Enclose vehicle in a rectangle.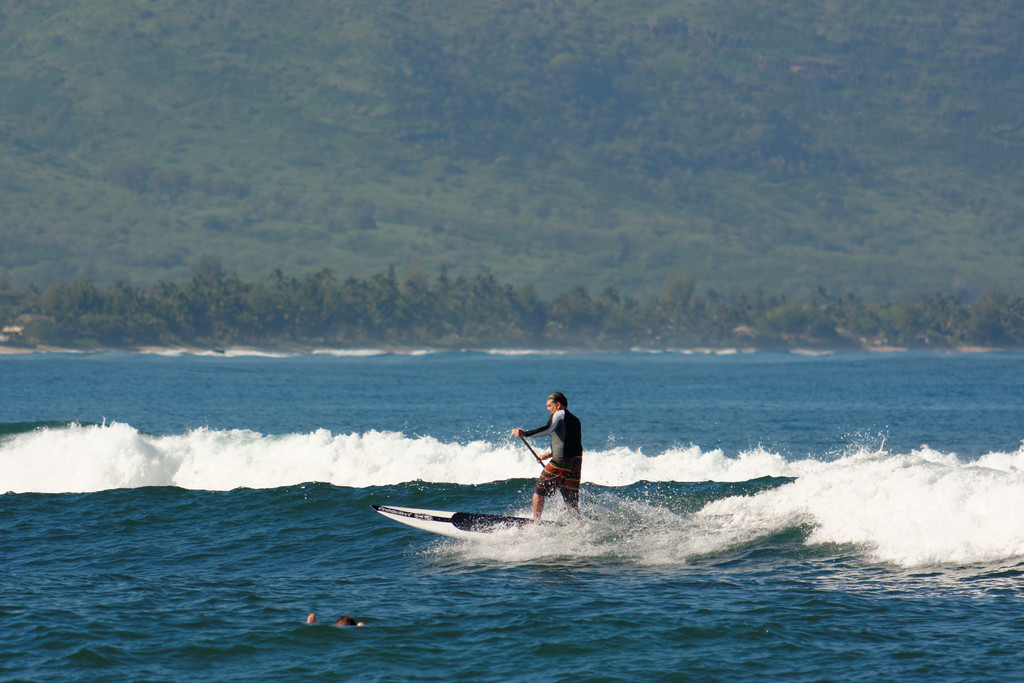
371,505,569,546.
